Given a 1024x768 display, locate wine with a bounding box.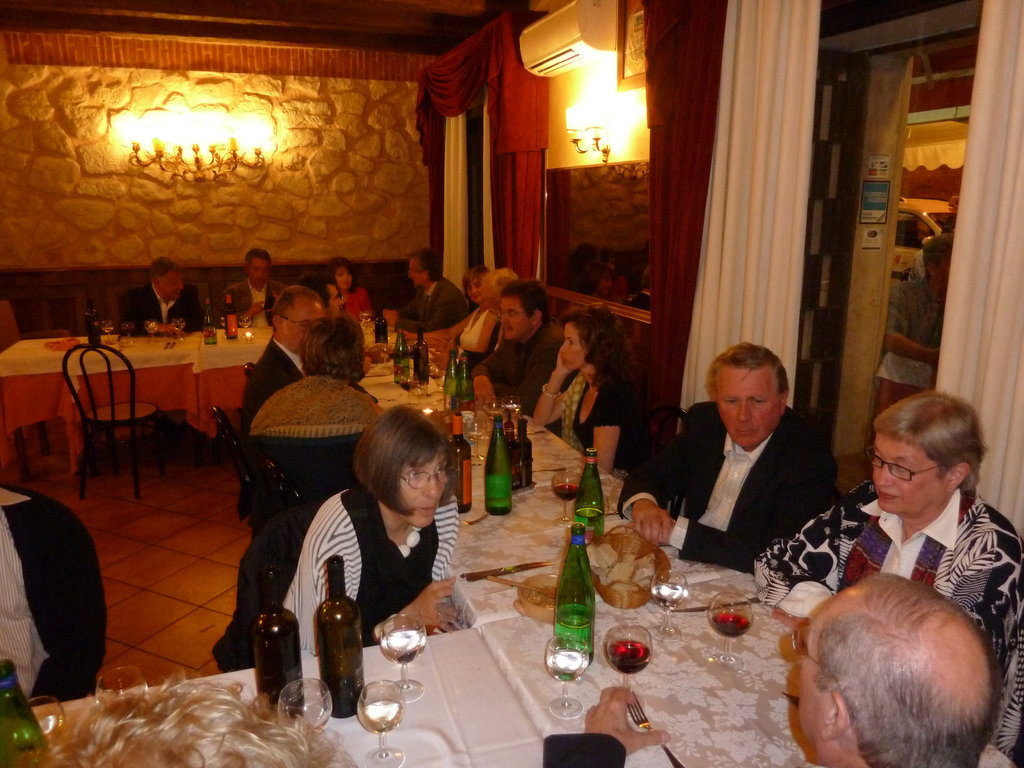
Located: {"x1": 148, "y1": 326, "x2": 155, "y2": 333}.
